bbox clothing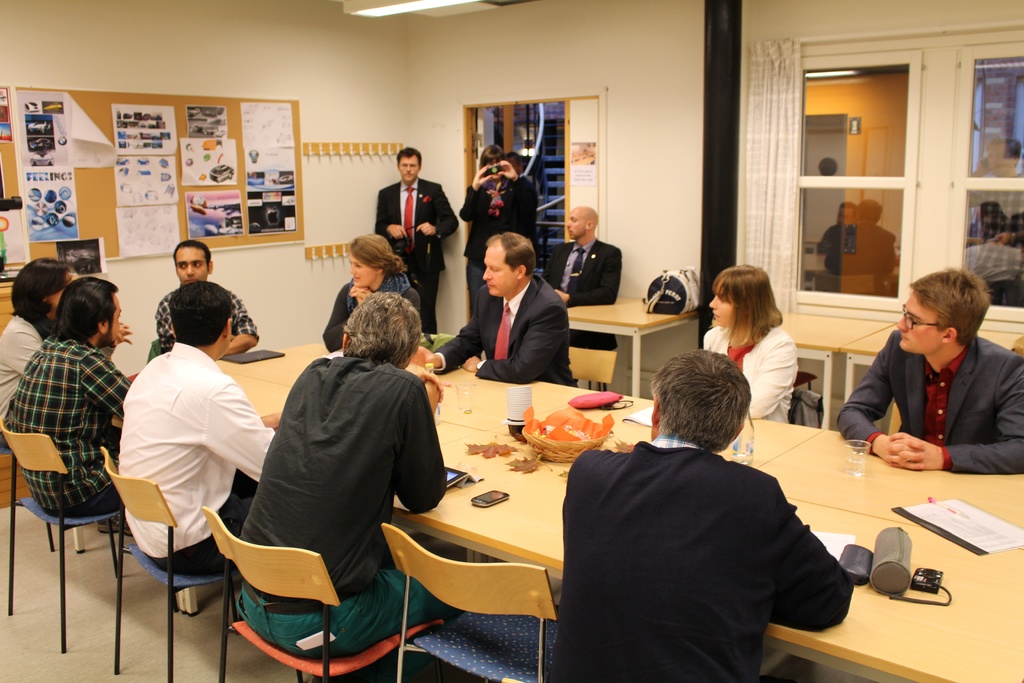
(left=547, top=231, right=621, bottom=354)
